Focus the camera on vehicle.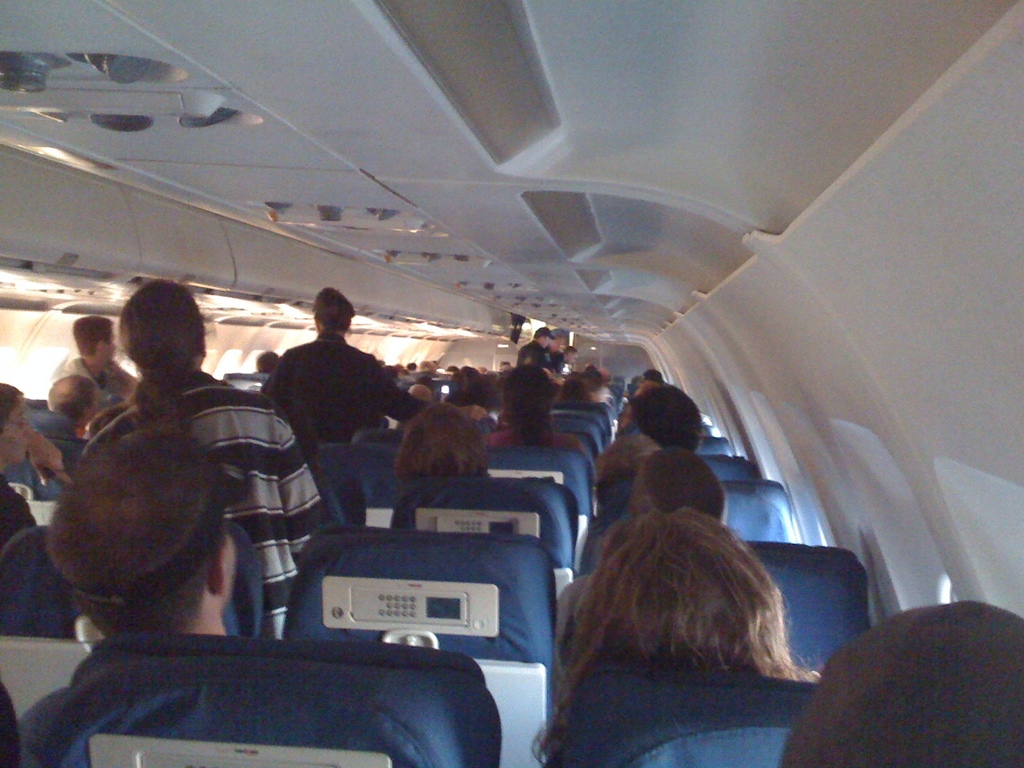
Focus region: box(0, 74, 1023, 746).
